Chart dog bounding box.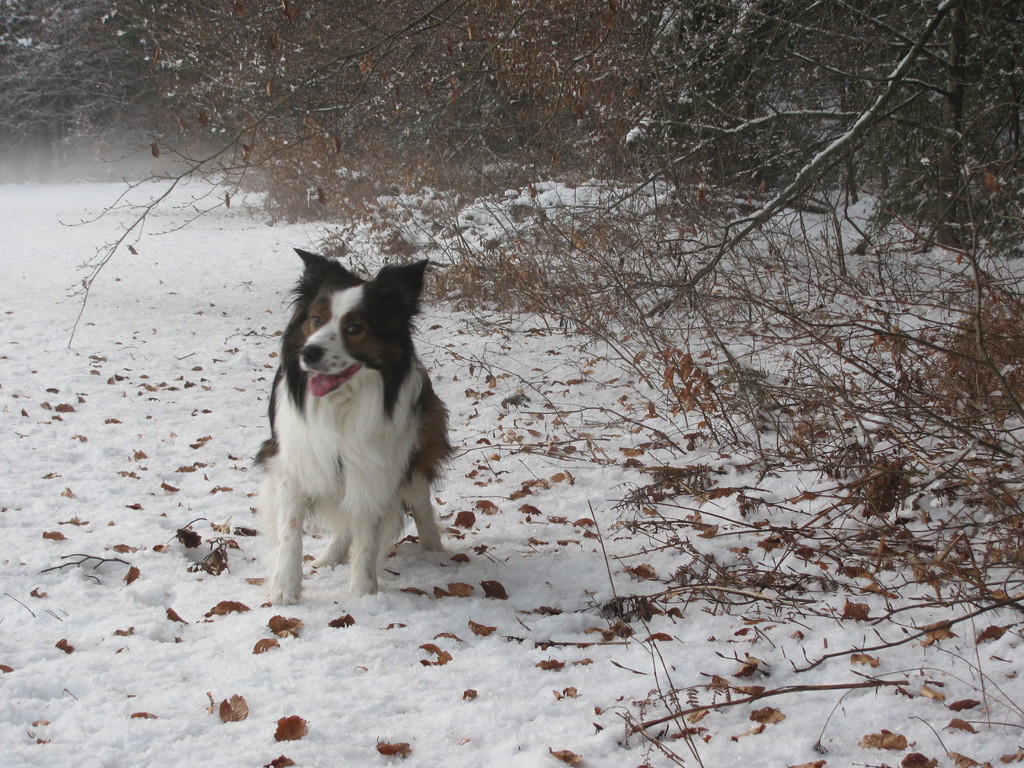
Charted: <box>251,245,457,606</box>.
